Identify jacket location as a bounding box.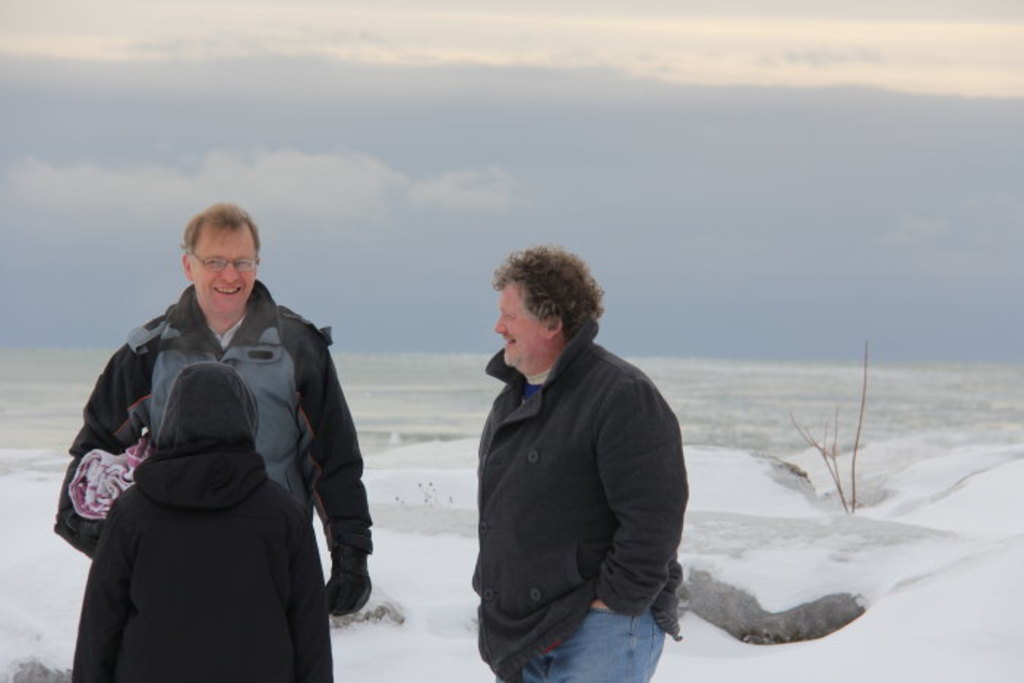
54/279/373/554.
